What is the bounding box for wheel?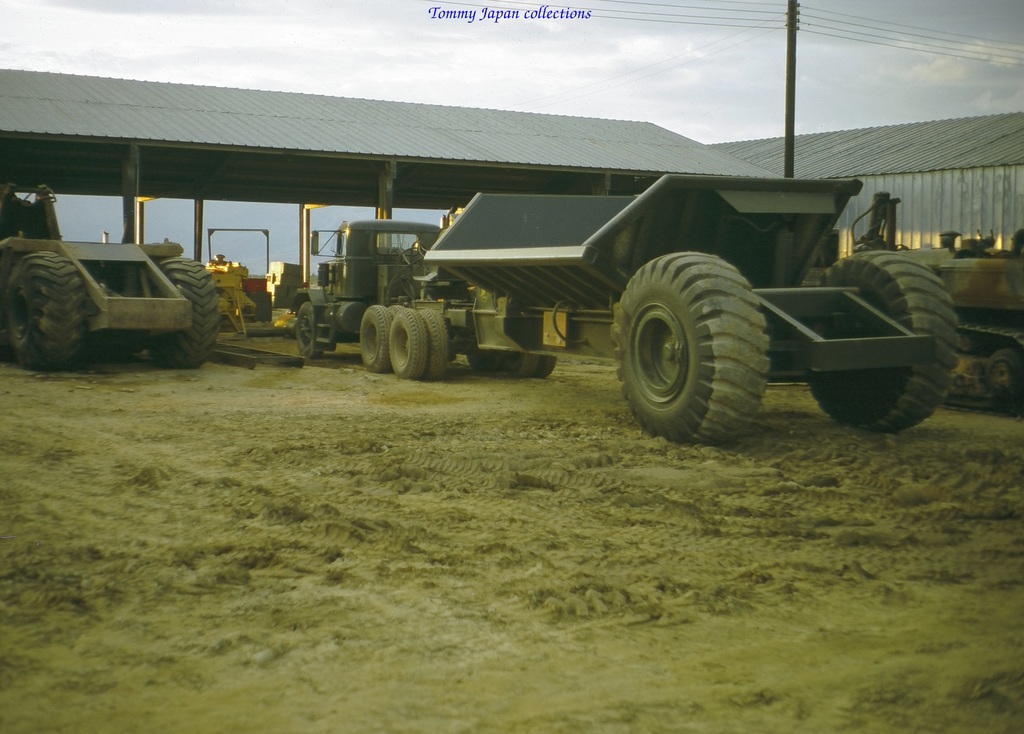
pyautogui.locateOnScreen(532, 355, 557, 377).
